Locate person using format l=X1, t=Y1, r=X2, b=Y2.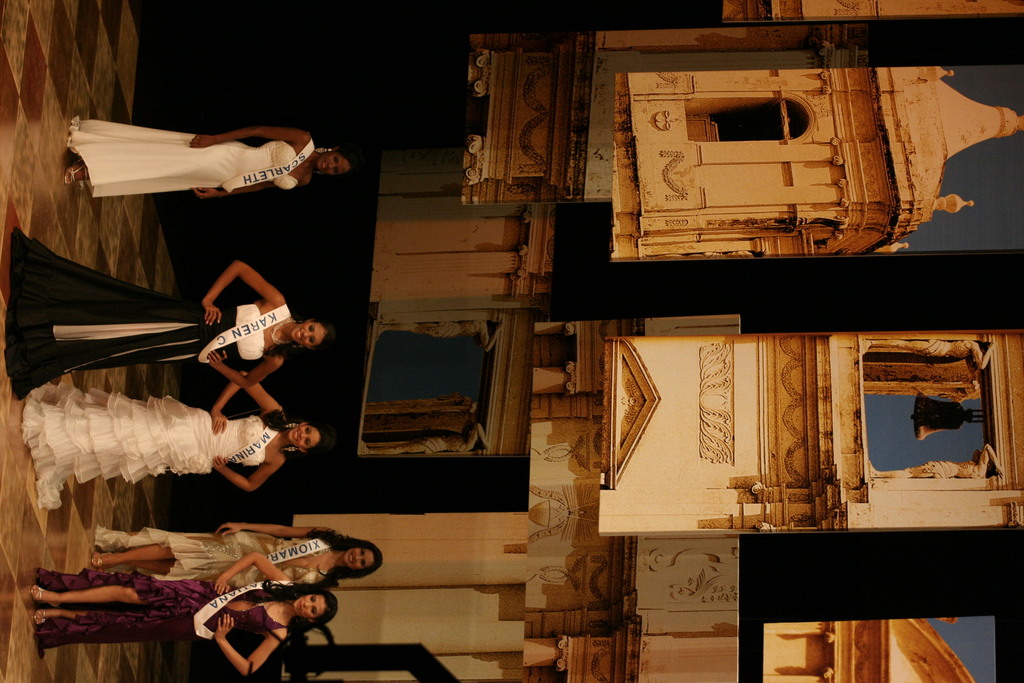
l=860, t=342, r=994, b=372.
